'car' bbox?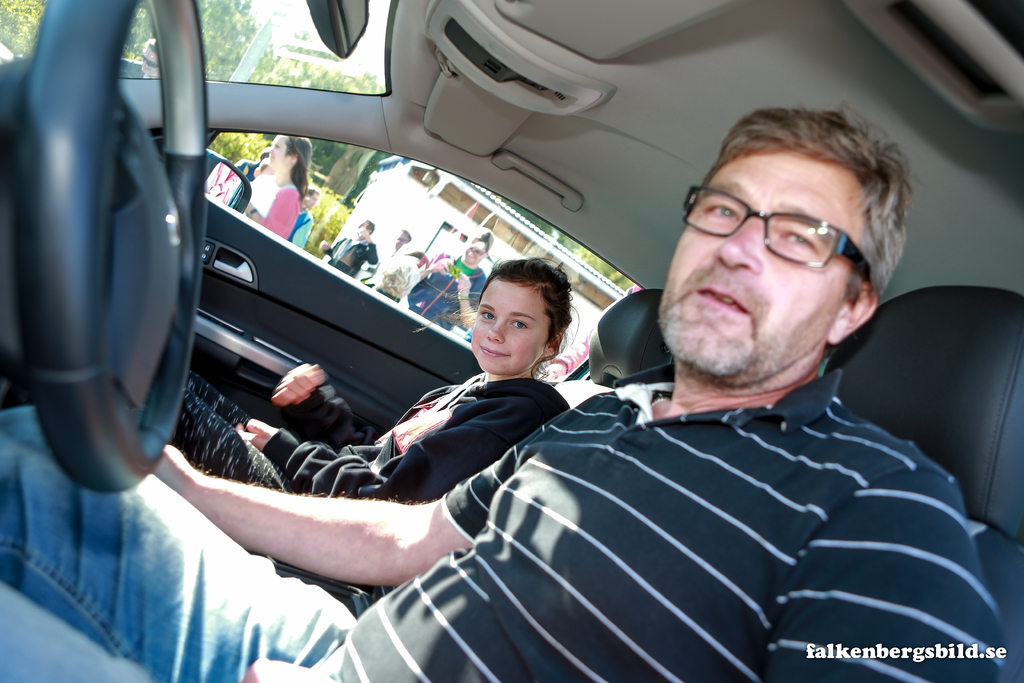
[0, 45, 1023, 658]
